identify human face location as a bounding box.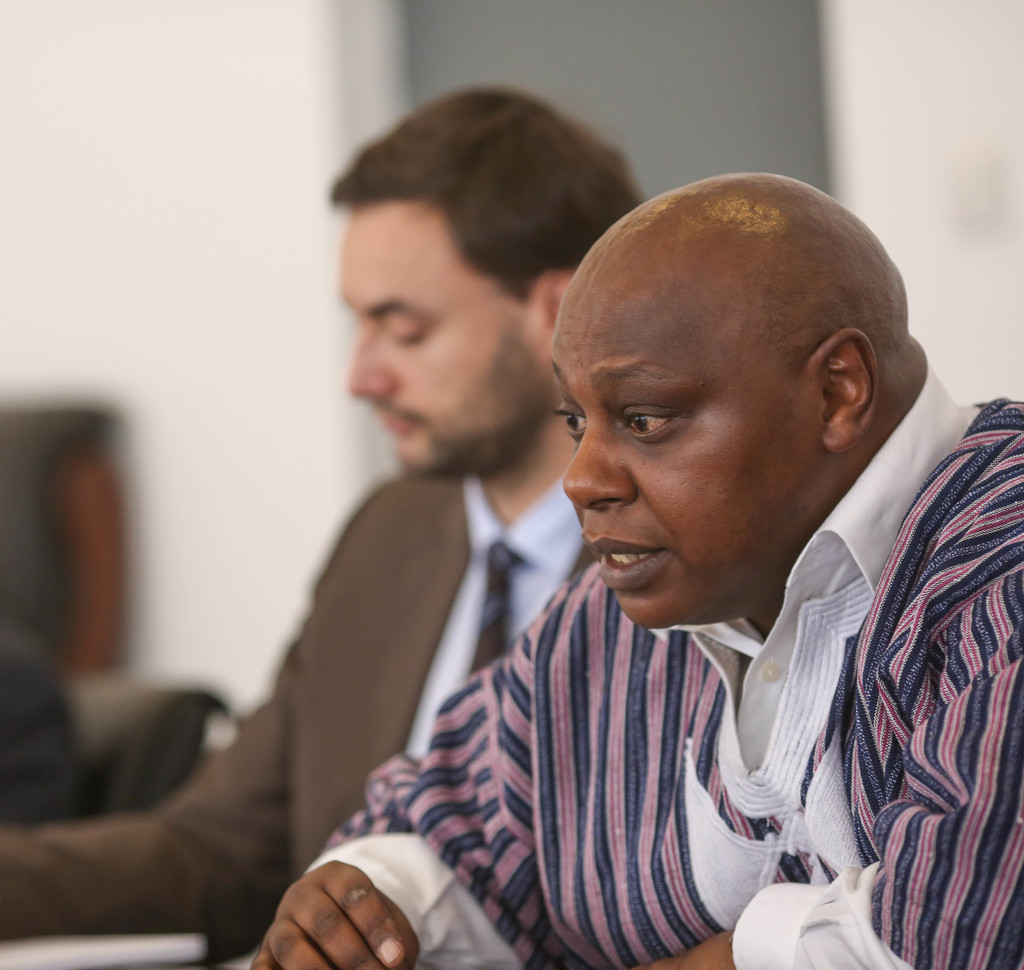
[x1=557, y1=273, x2=824, y2=633].
